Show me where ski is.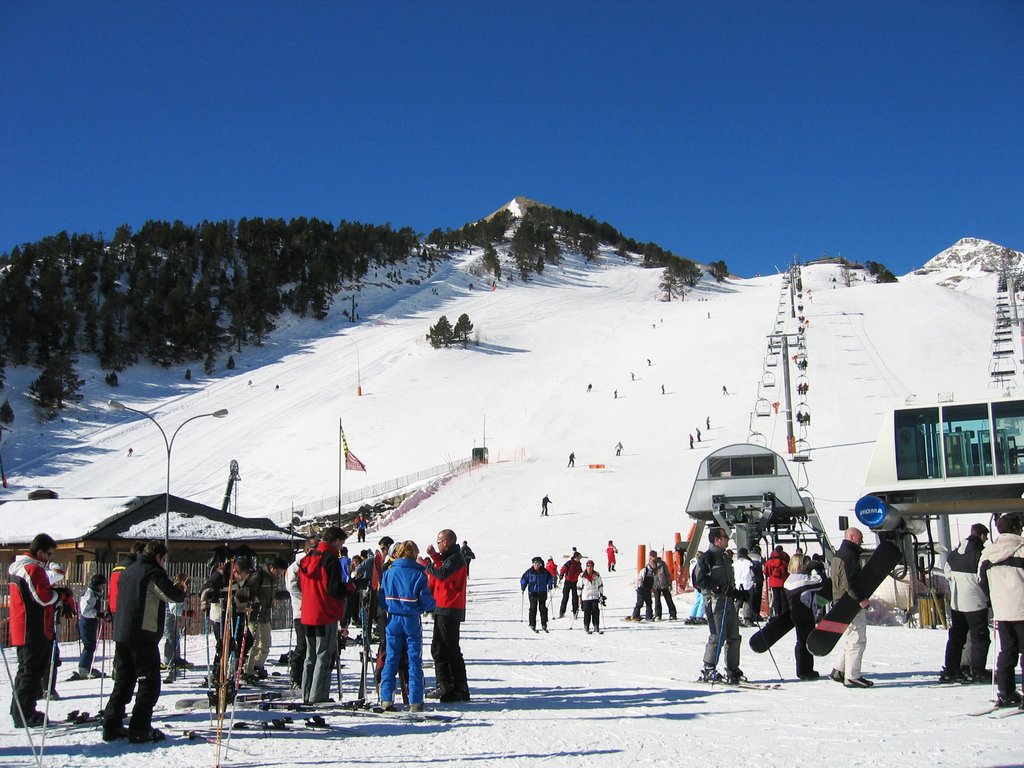
ski is at [left=614, top=611, right=662, bottom=625].
